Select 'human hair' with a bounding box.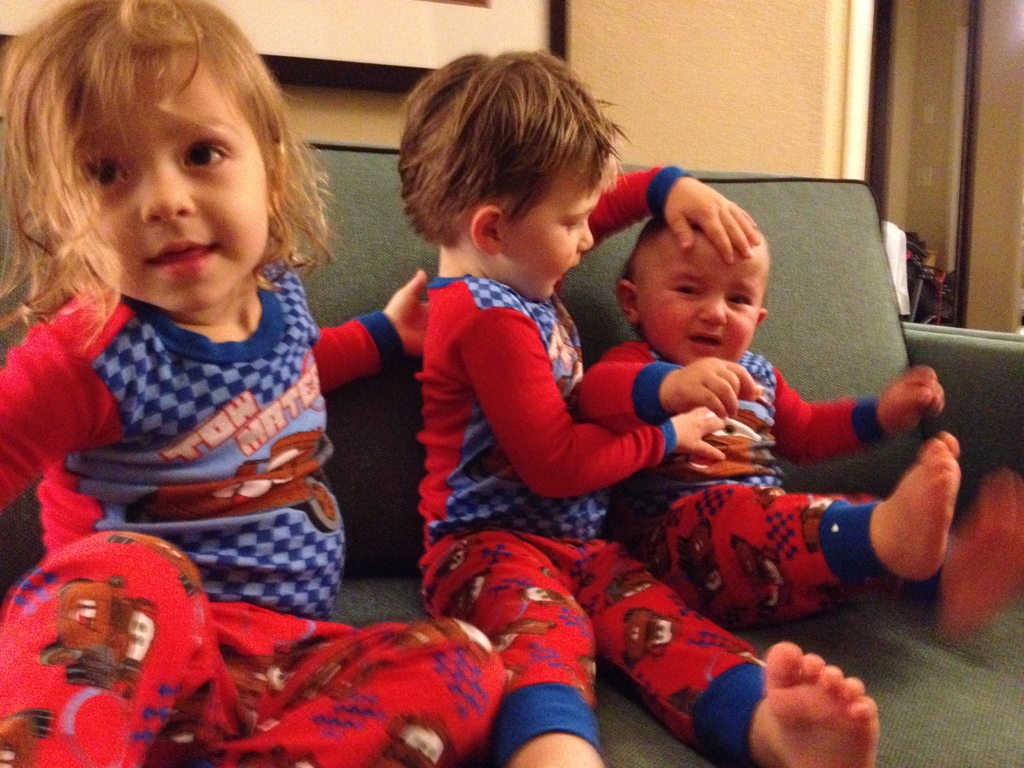
crop(391, 45, 636, 254).
